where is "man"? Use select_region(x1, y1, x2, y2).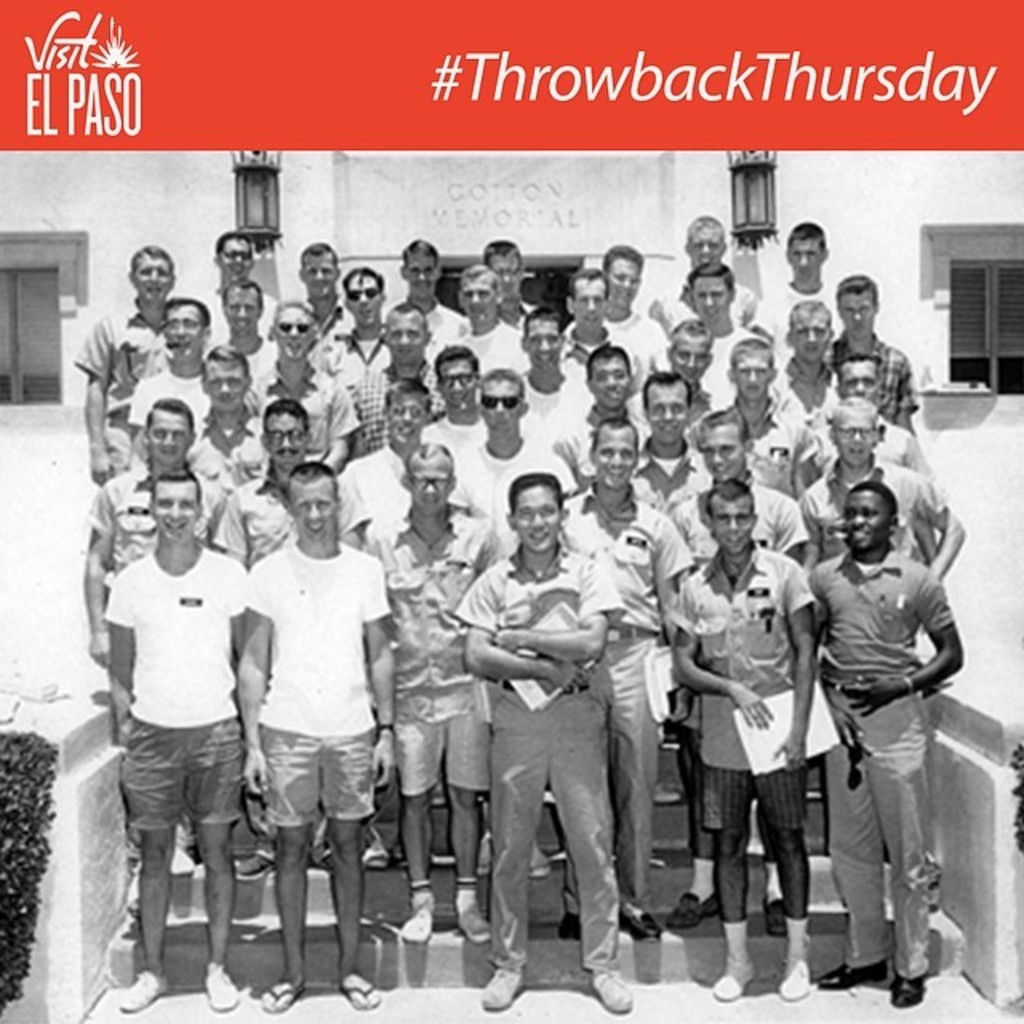
select_region(605, 237, 670, 390).
